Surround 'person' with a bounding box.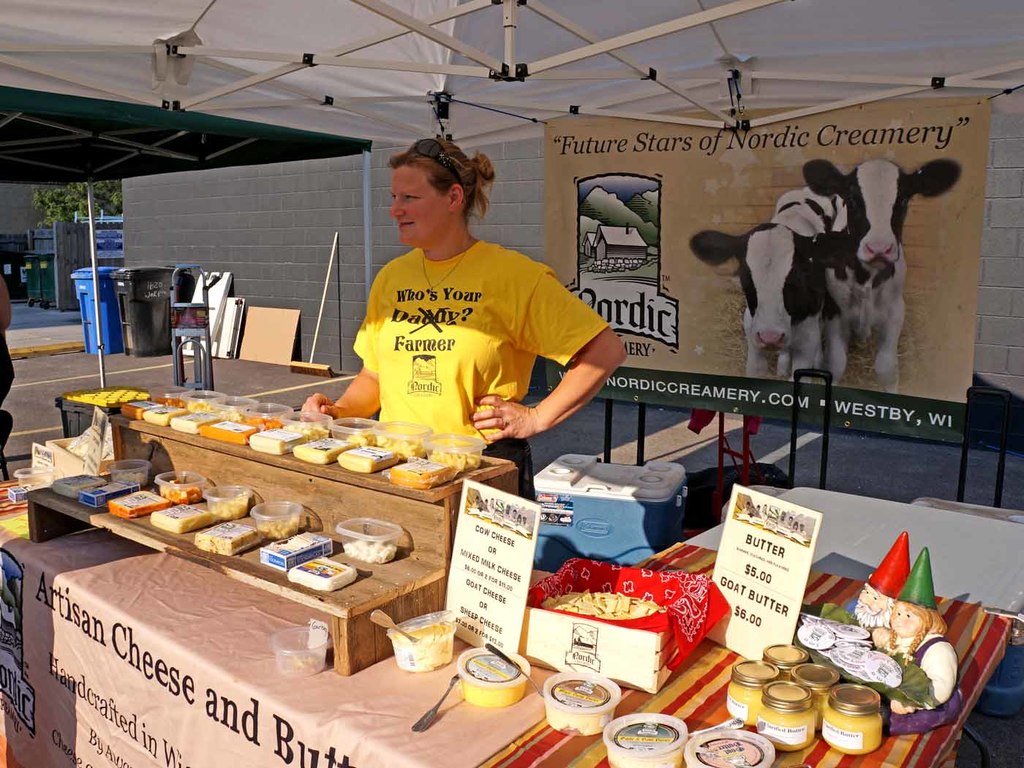
BBox(323, 138, 614, 474).
